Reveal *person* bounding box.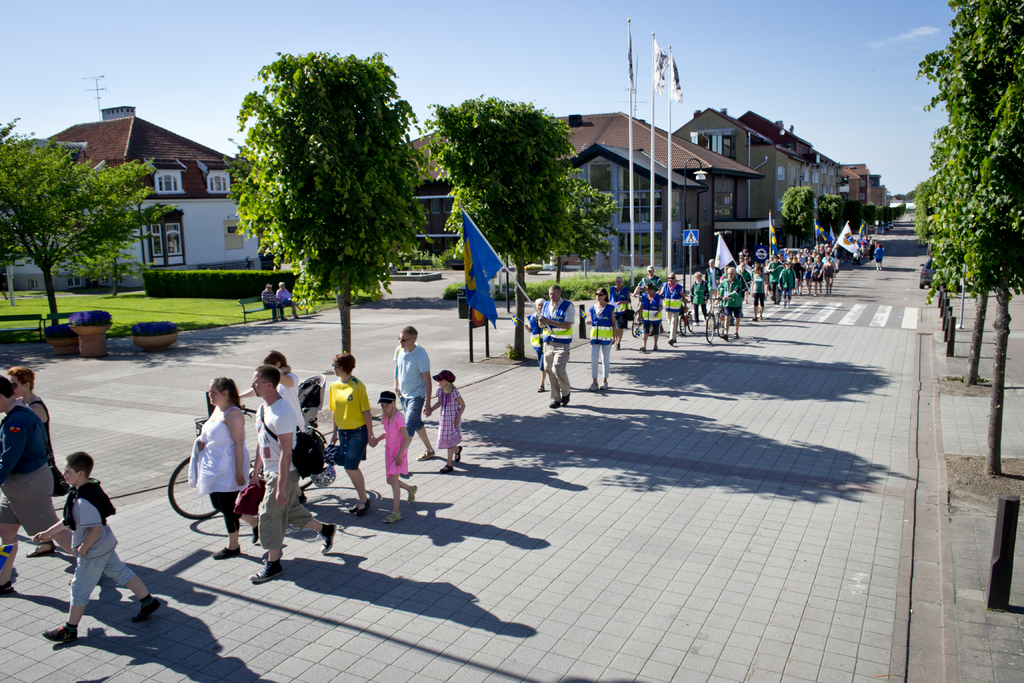
Revealed: (251,363,339,582).
